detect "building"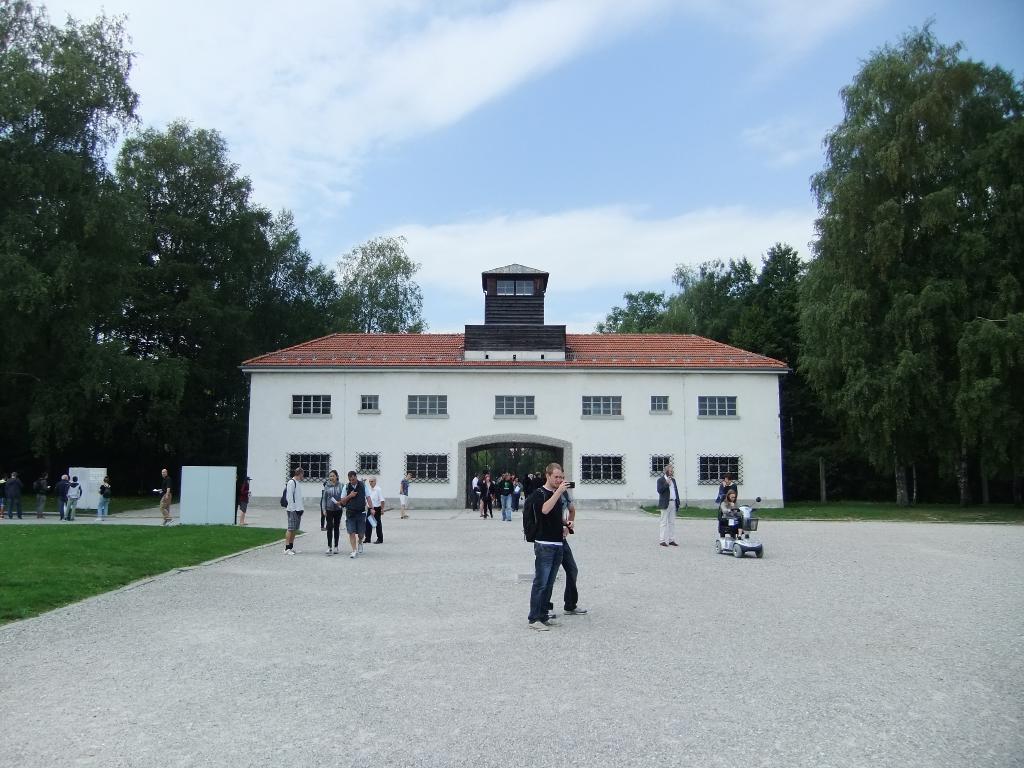
bbox=[239, 260, 785, 511]
